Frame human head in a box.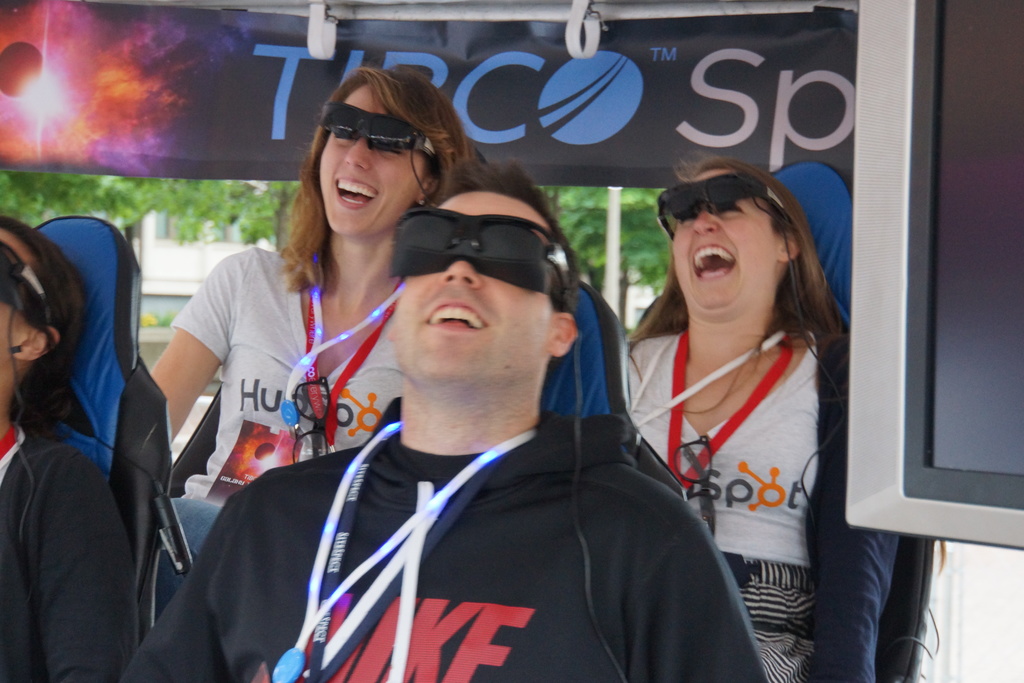
locate(654, 157, 810, 319).
